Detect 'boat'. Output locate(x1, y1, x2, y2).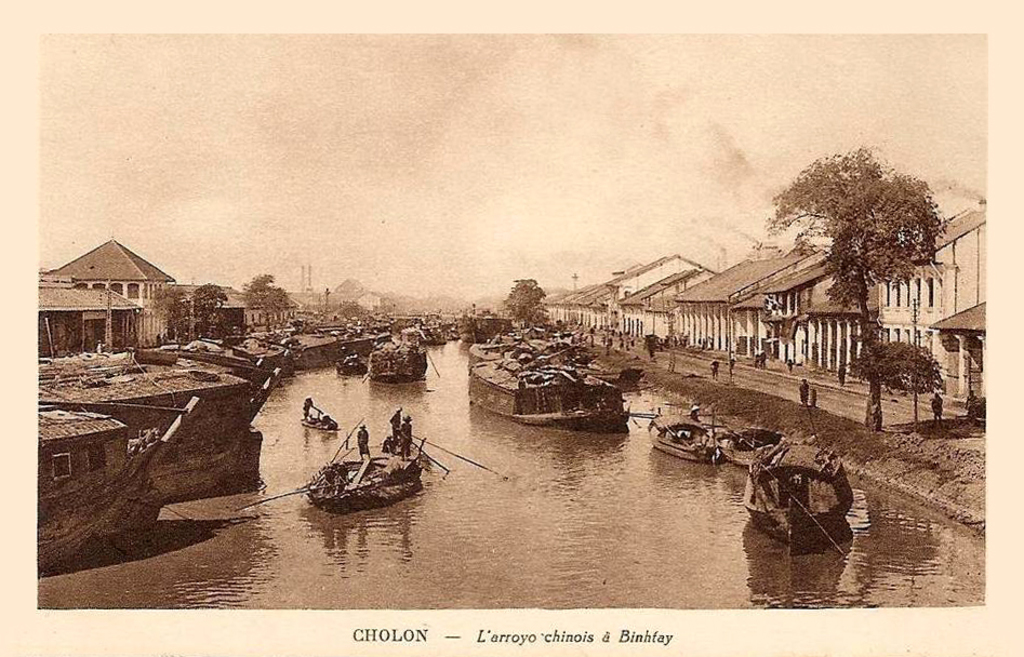
locate(420, 330, 452, 349).
